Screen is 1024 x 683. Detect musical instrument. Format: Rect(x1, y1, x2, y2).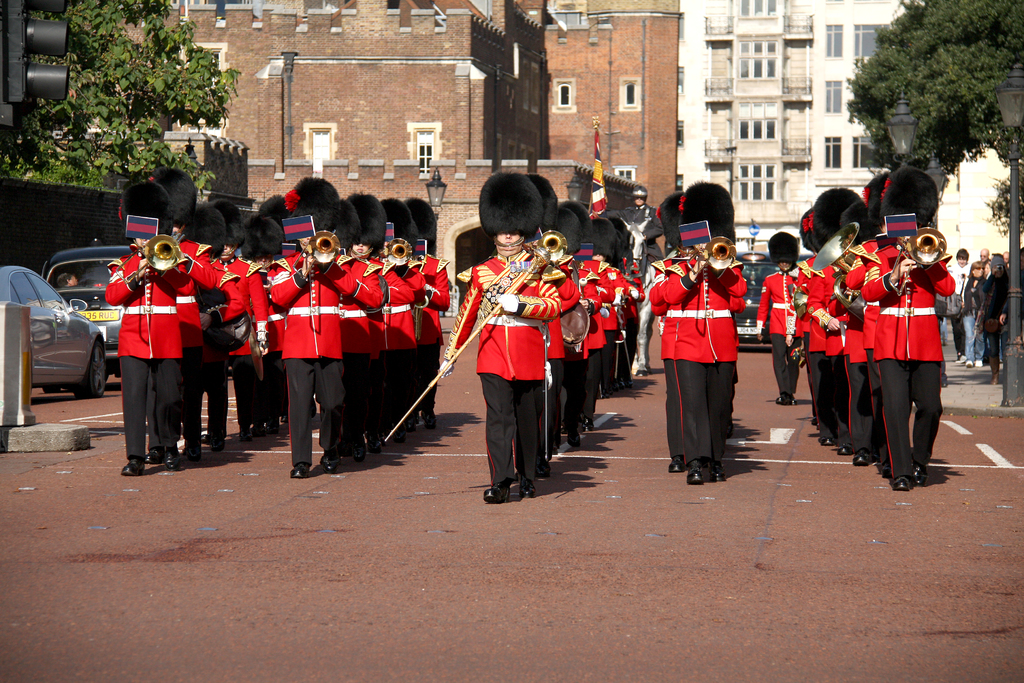
Rect(387, 245, 556, 443).
